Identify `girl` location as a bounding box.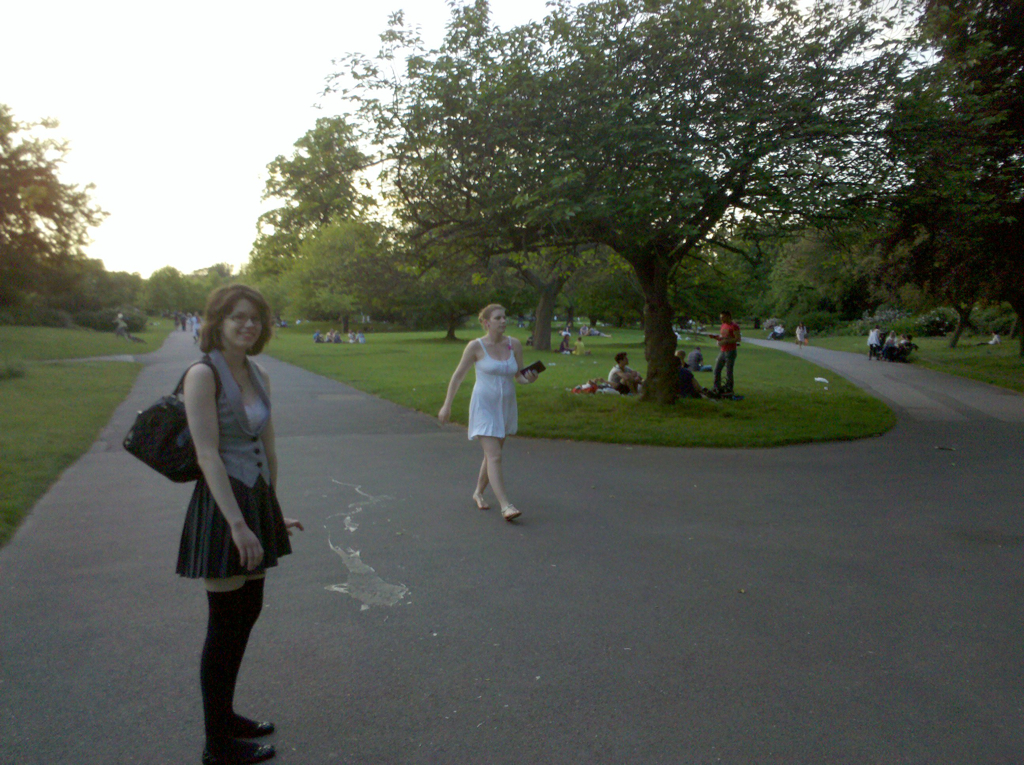
427,296,547,529.
